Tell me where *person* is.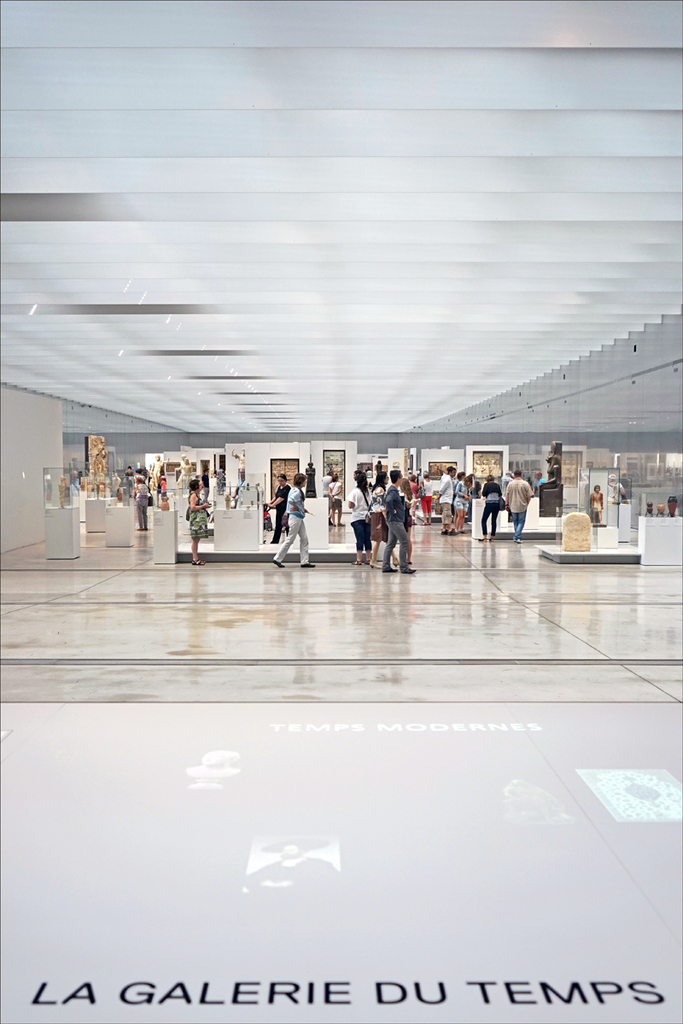
*person* is at 480,471,501,547.
